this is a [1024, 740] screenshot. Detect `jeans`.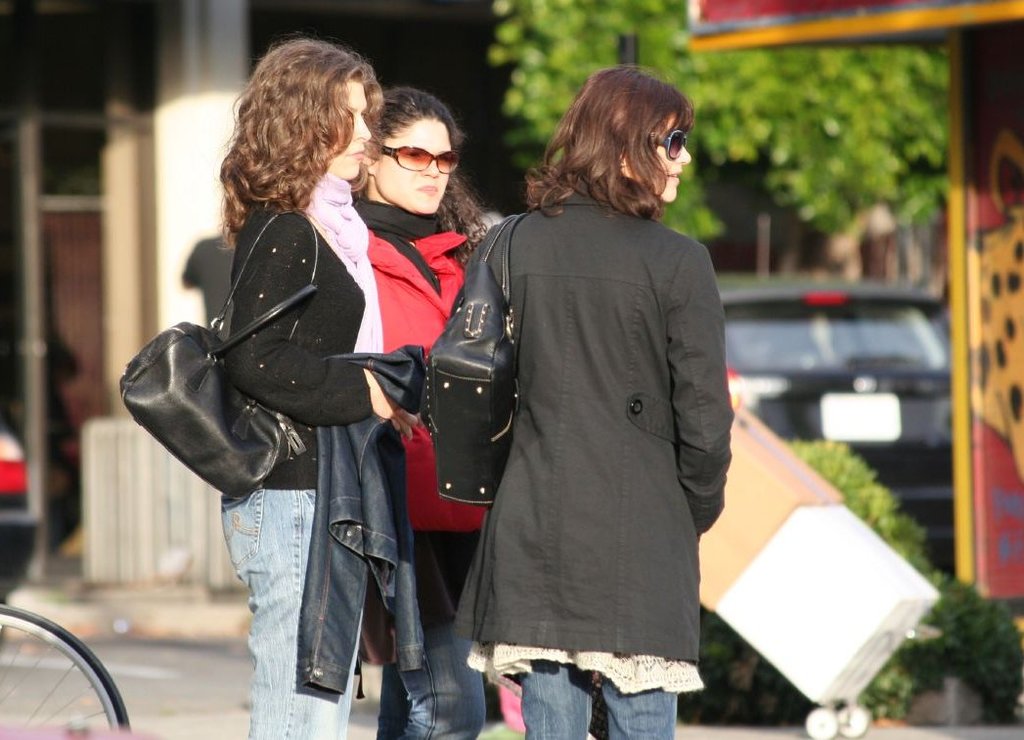
Rect(516, 658, 680, 739).
